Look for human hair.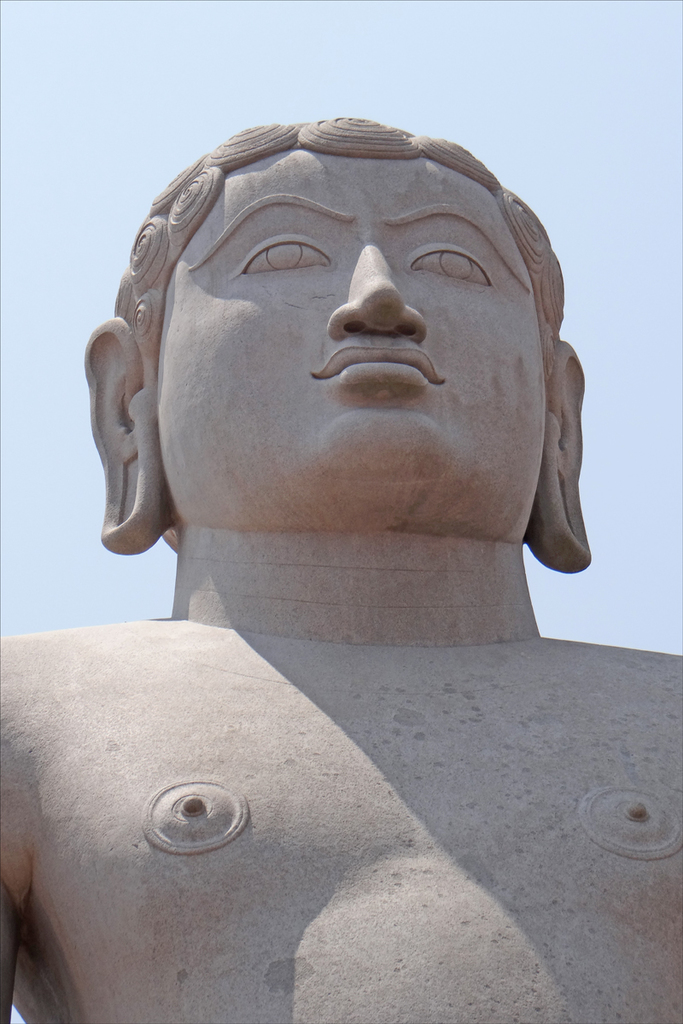
Found: rect(112, 113, 559, 381).
